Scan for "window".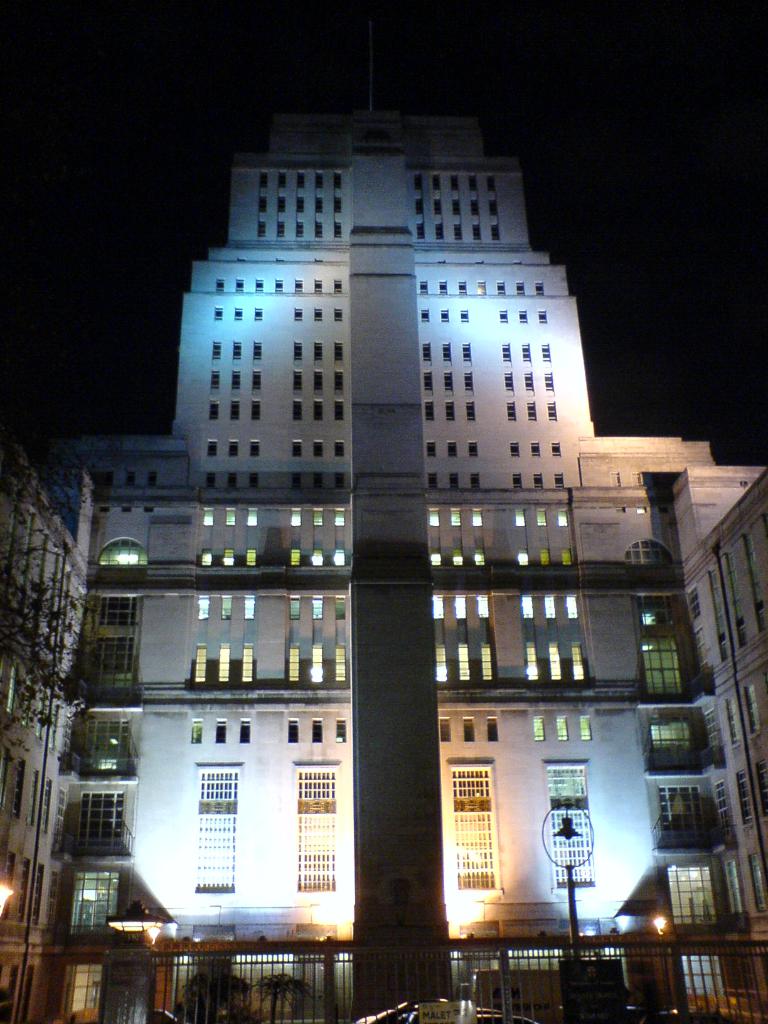
Scan result: rect(445, 762, 501, 897).
